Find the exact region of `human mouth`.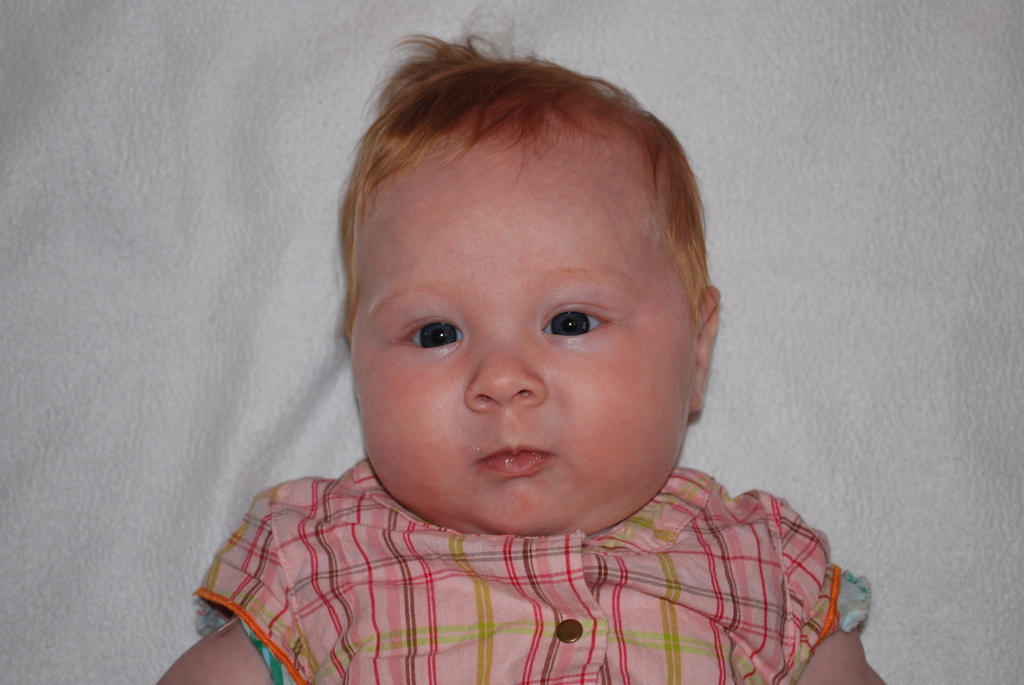
Exact region: (467, 437, 558, 487).
